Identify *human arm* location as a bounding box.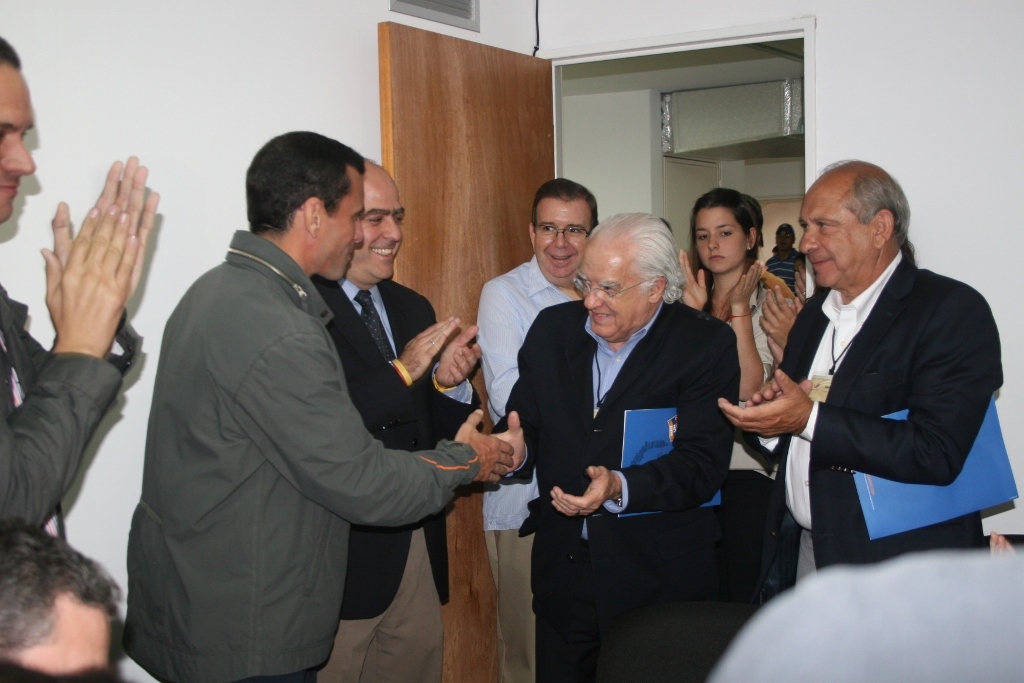
0:196:131:530.
